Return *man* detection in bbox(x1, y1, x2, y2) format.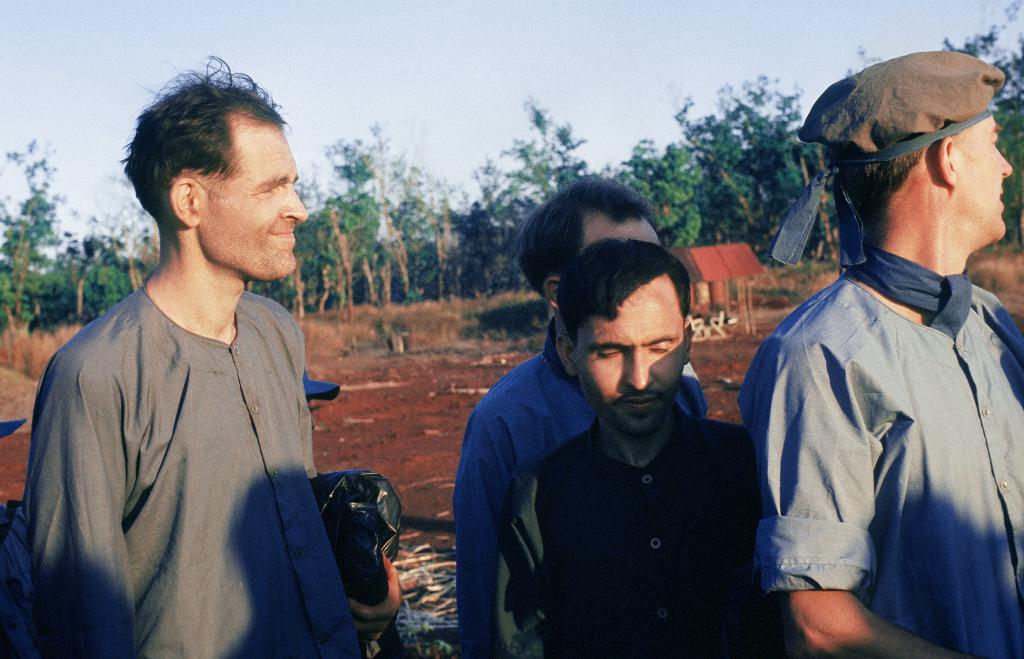
bbox(488, 240, 767, 658).
